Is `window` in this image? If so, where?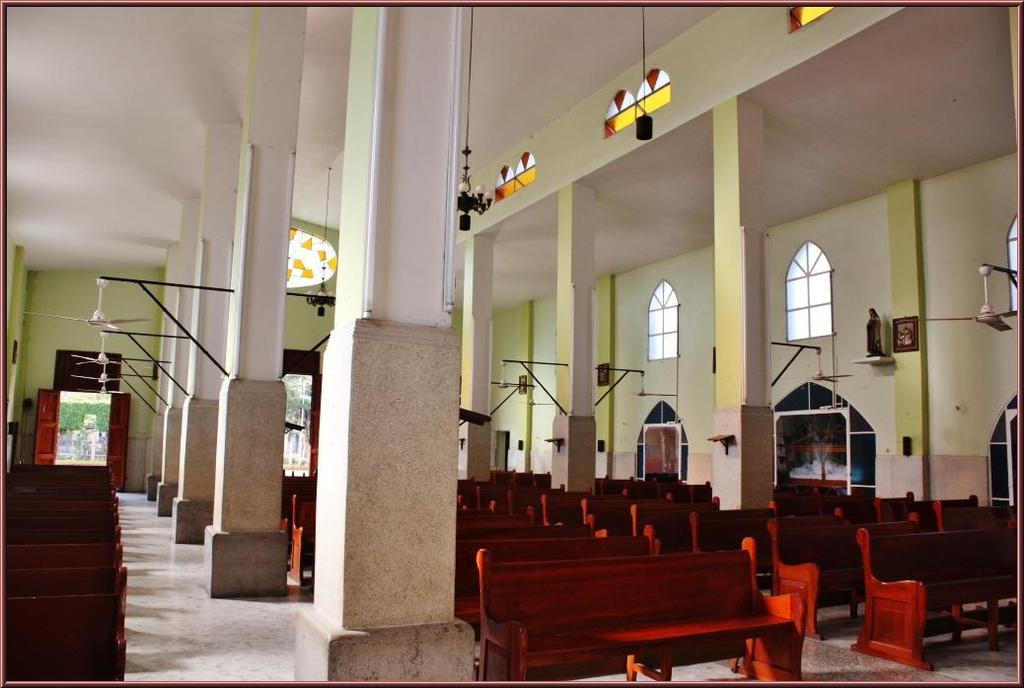
Yes, at select_region(788, 243, 834, 339).
